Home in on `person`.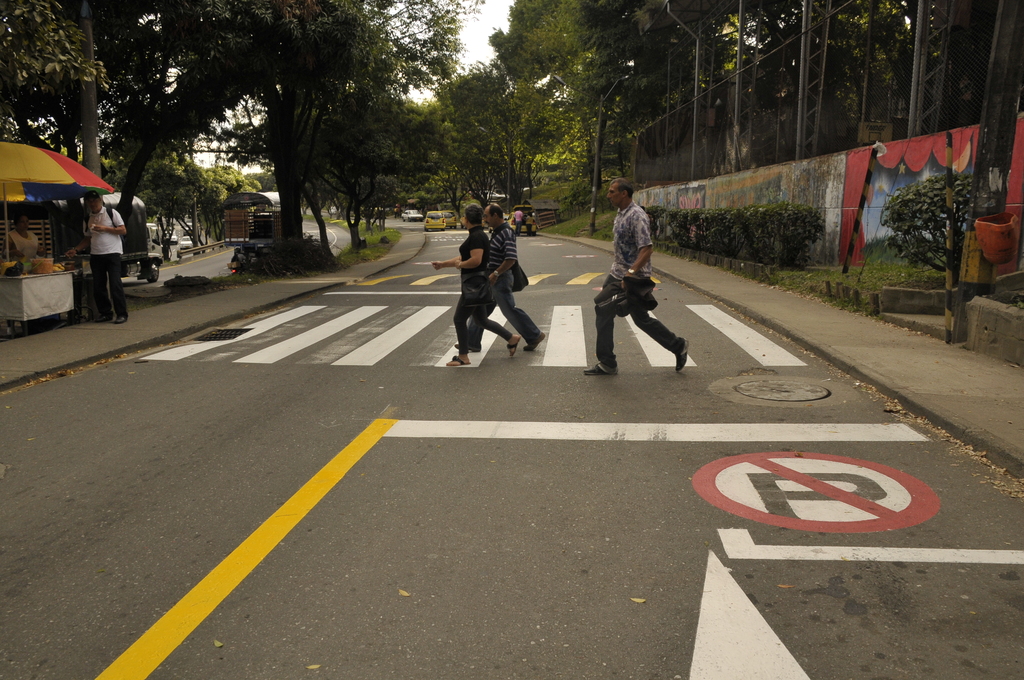
Homed in at 524/210/534/238.
